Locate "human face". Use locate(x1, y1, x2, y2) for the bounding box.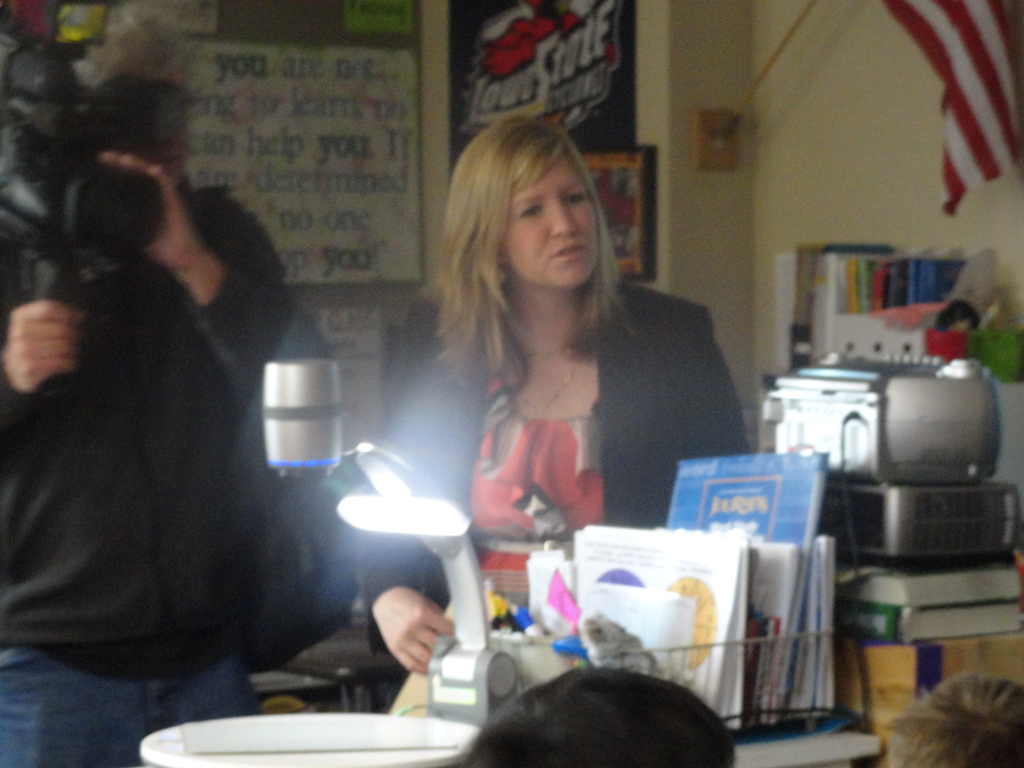
locate(503, 157, 601, 293).
